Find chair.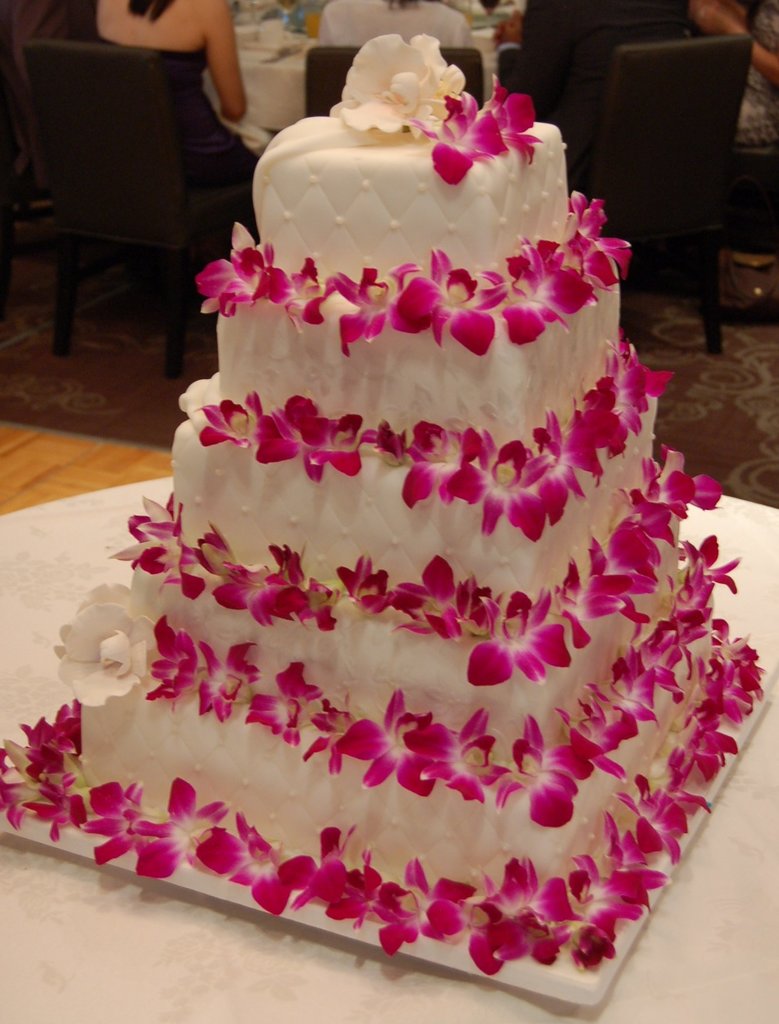
<box>591,35,751,357</box>.
